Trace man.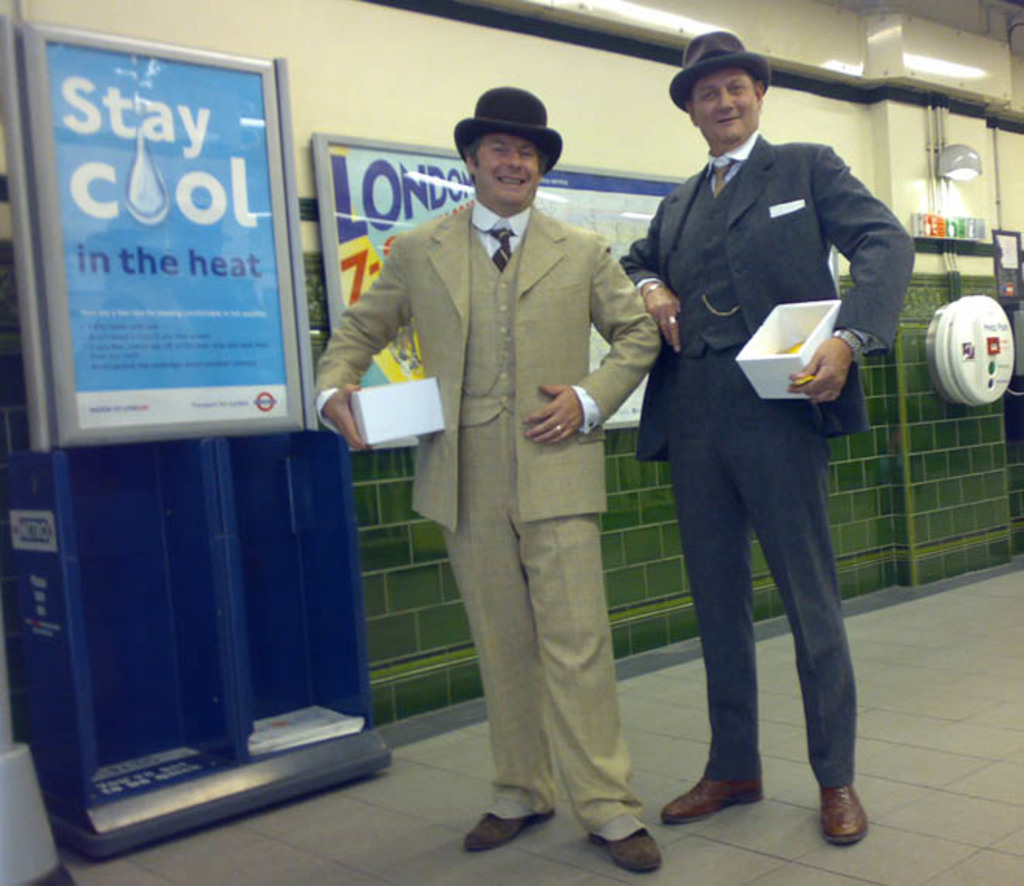
Traced to 589 36 931 852.
